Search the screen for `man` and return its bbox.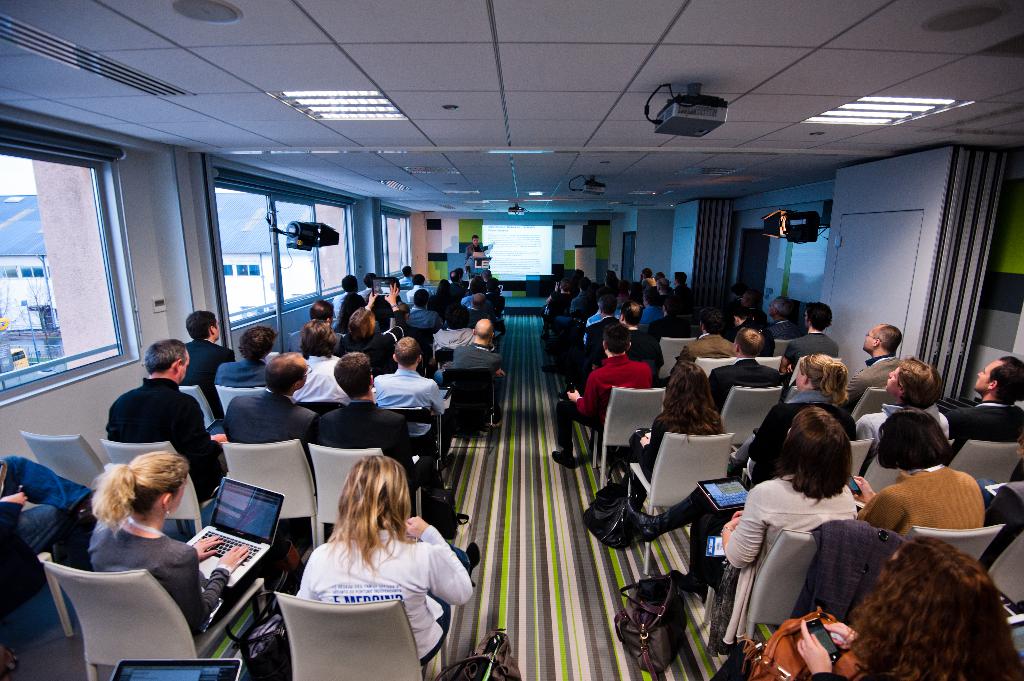
Found: (0, 444, 115, 586).
